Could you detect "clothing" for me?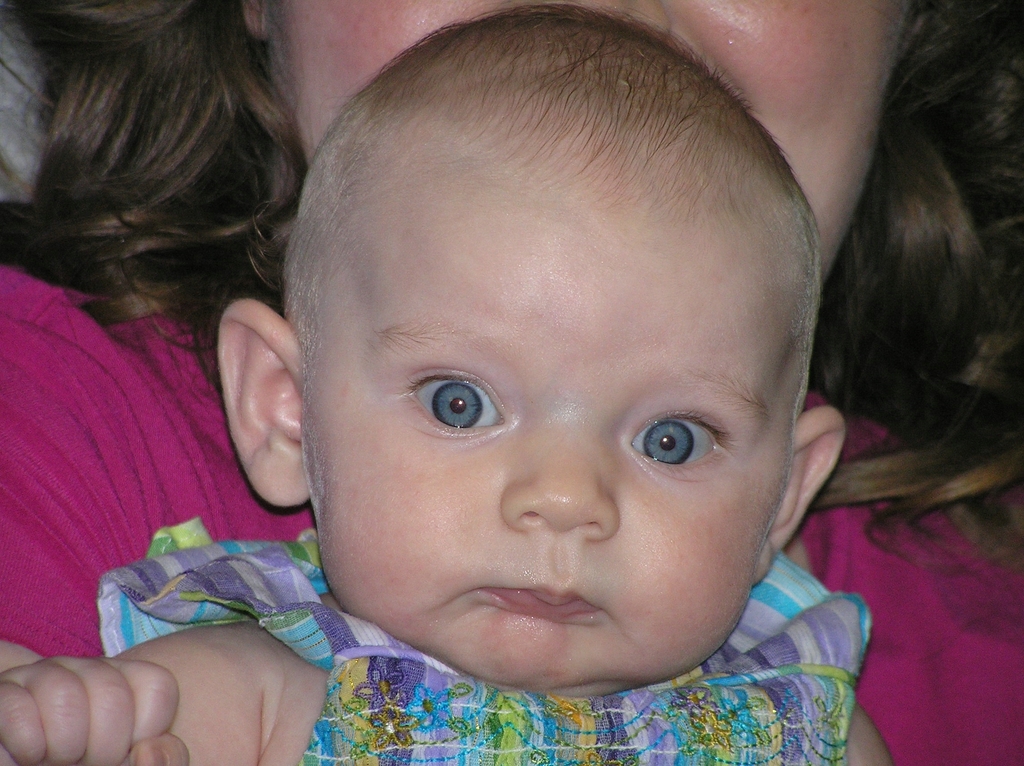
Detection result: [x1=6, y1=206, x2=287, y2=649].
